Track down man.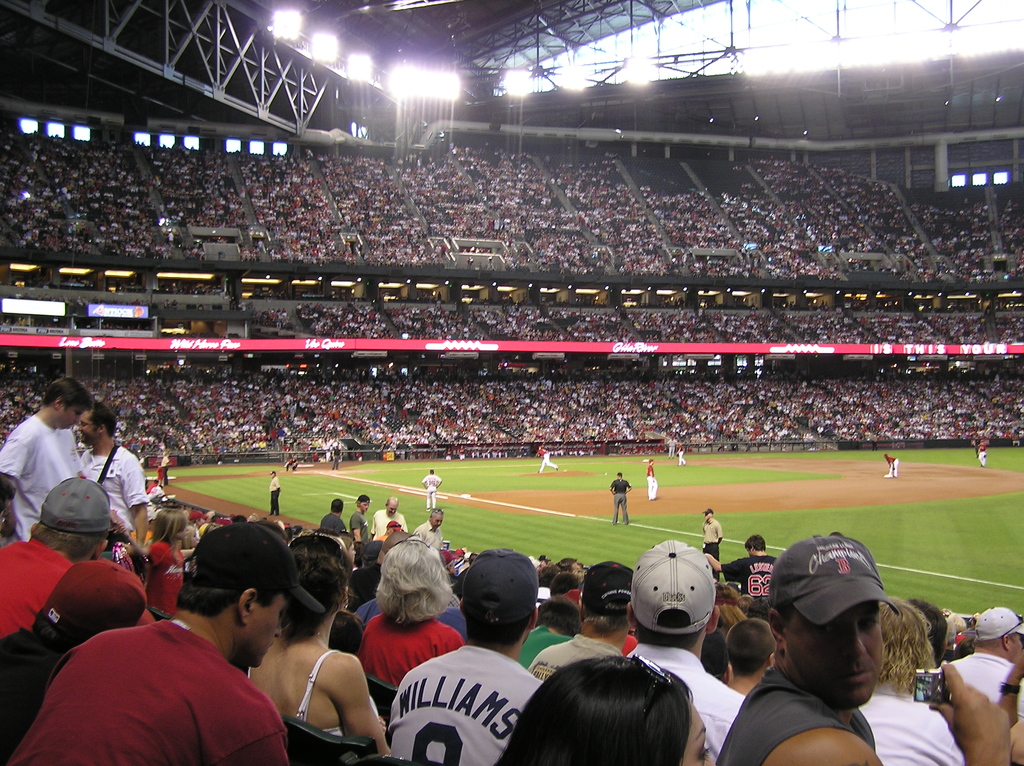
Tracked to l=330, t=444, r=340, b=472.
